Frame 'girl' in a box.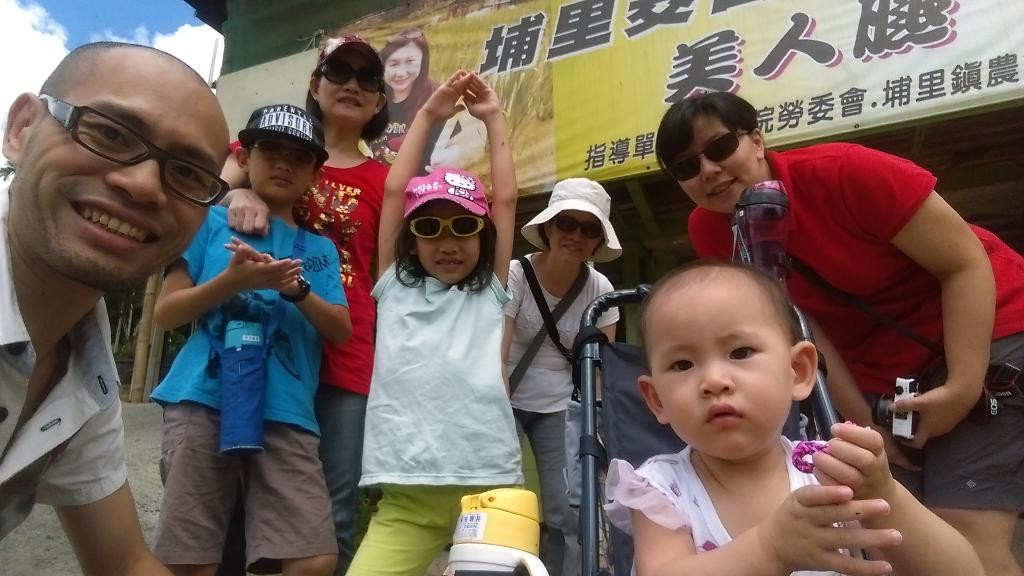
BBox(604, 252, 988, 575).
